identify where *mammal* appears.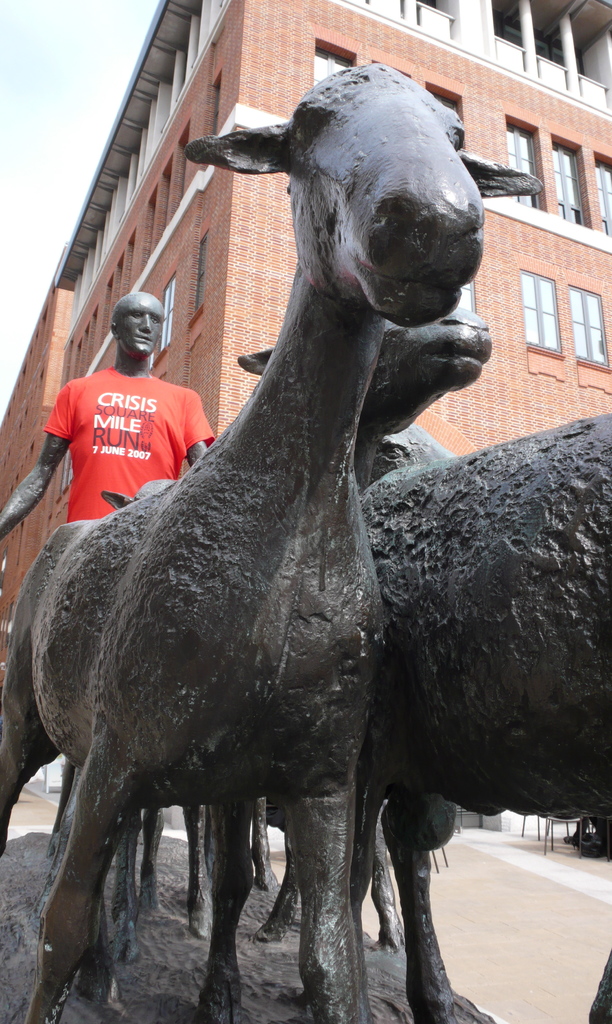
Appears at x1=362 y1=398 x2=611 y2=1023.
